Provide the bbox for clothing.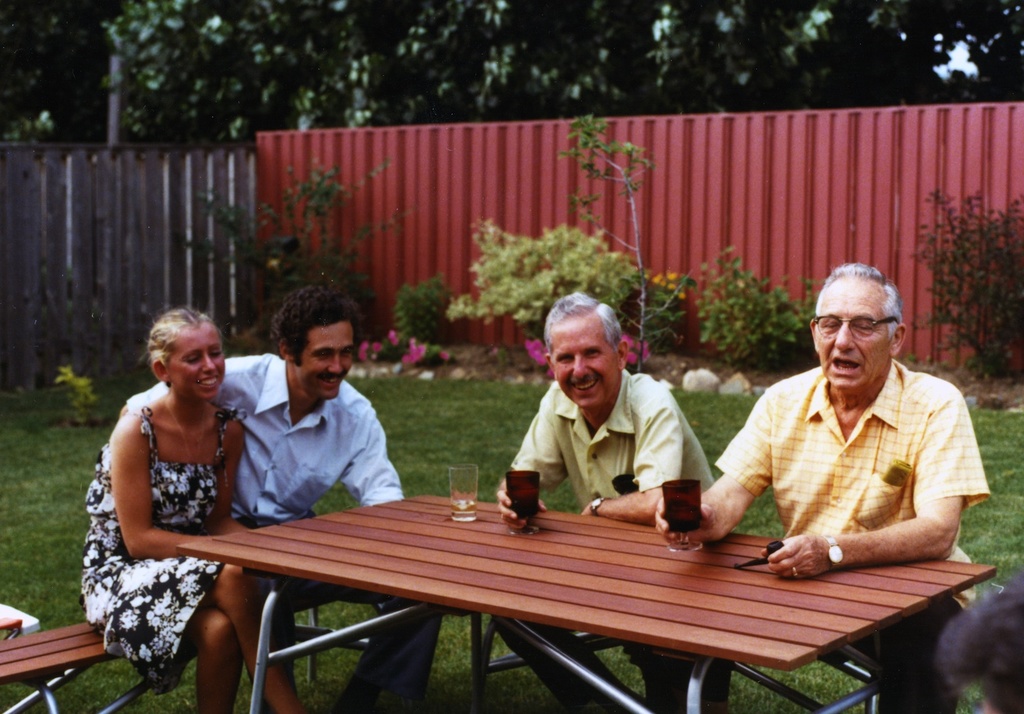
pyautogui.locateOnScreen(83, 406, 221, 676).
